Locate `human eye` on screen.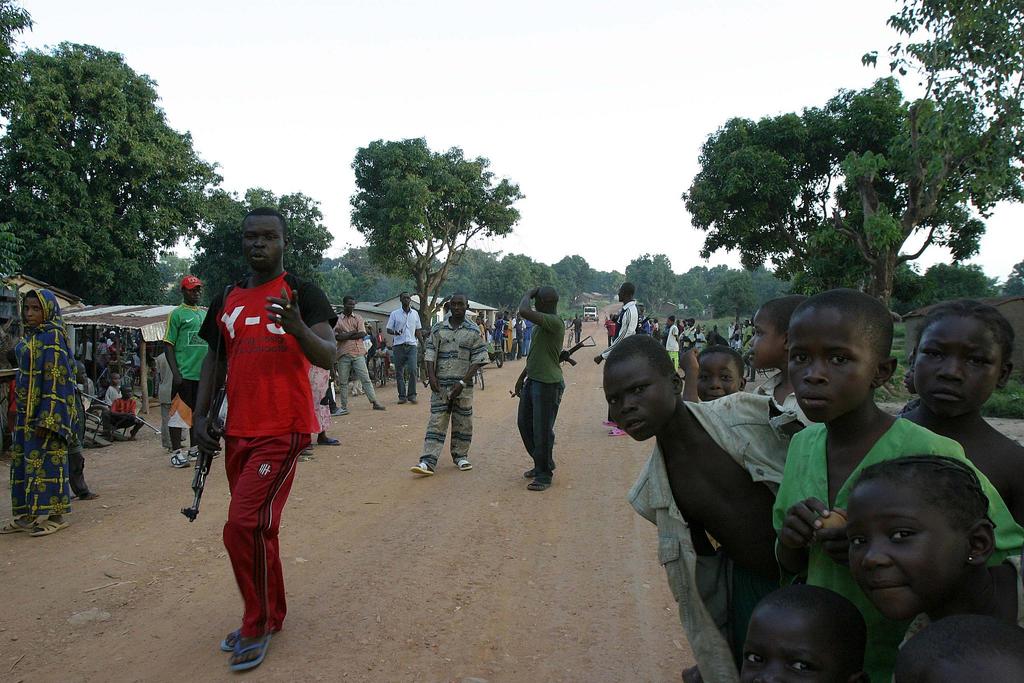
On screen at (21,306,29,311).
